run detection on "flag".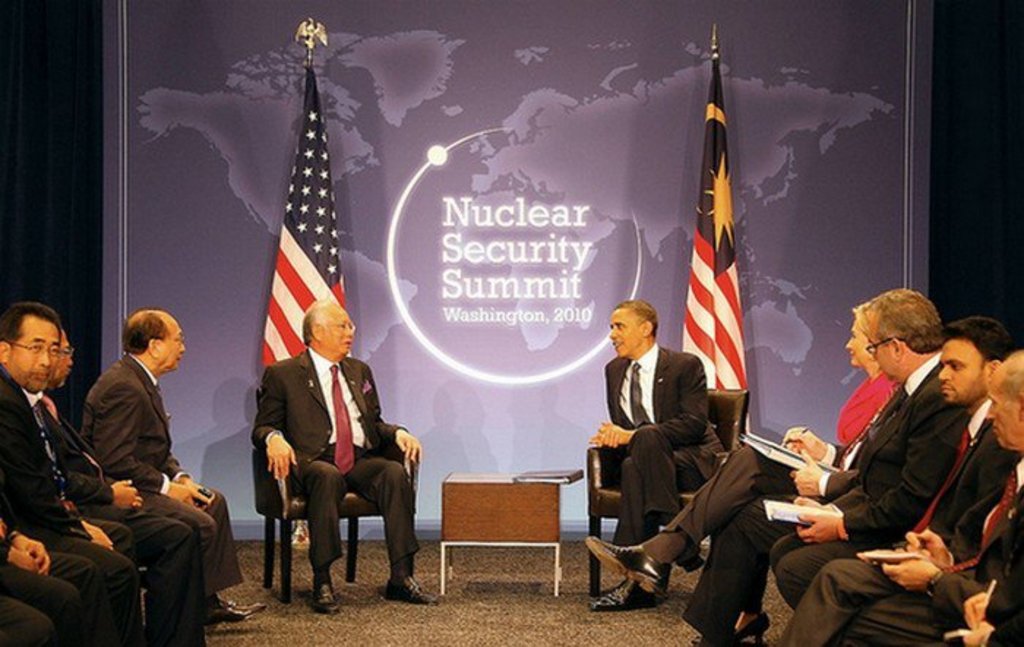
Result: <box>253,61,350,376</box>.
